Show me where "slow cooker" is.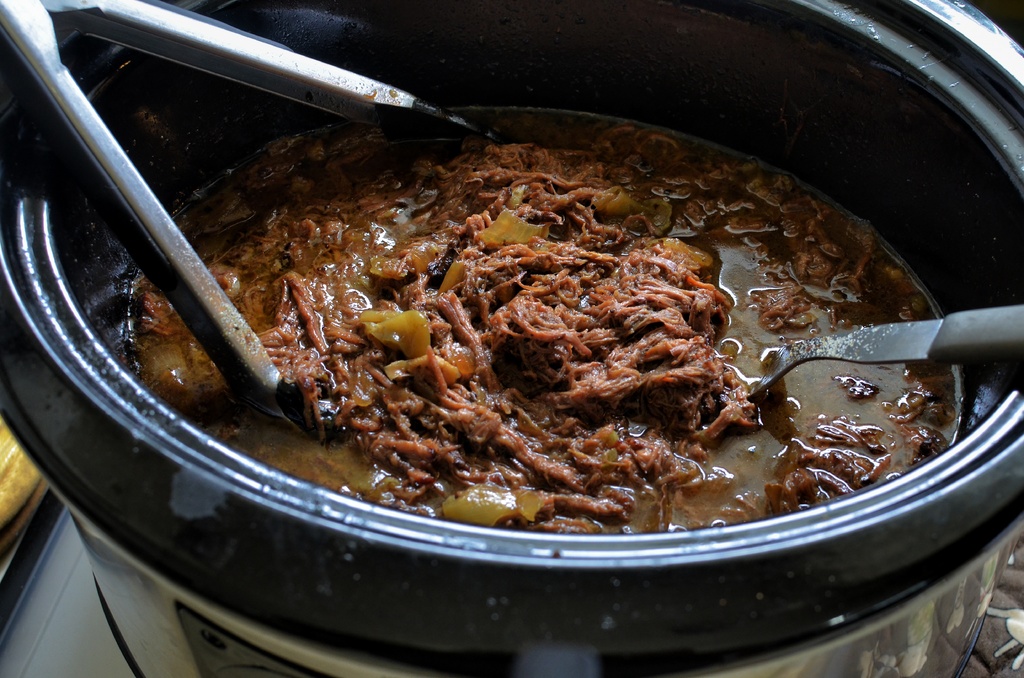
"slow cooker" is at {"x1": 0, "y1": 0, "x2": 1023, "y2": 677}.
